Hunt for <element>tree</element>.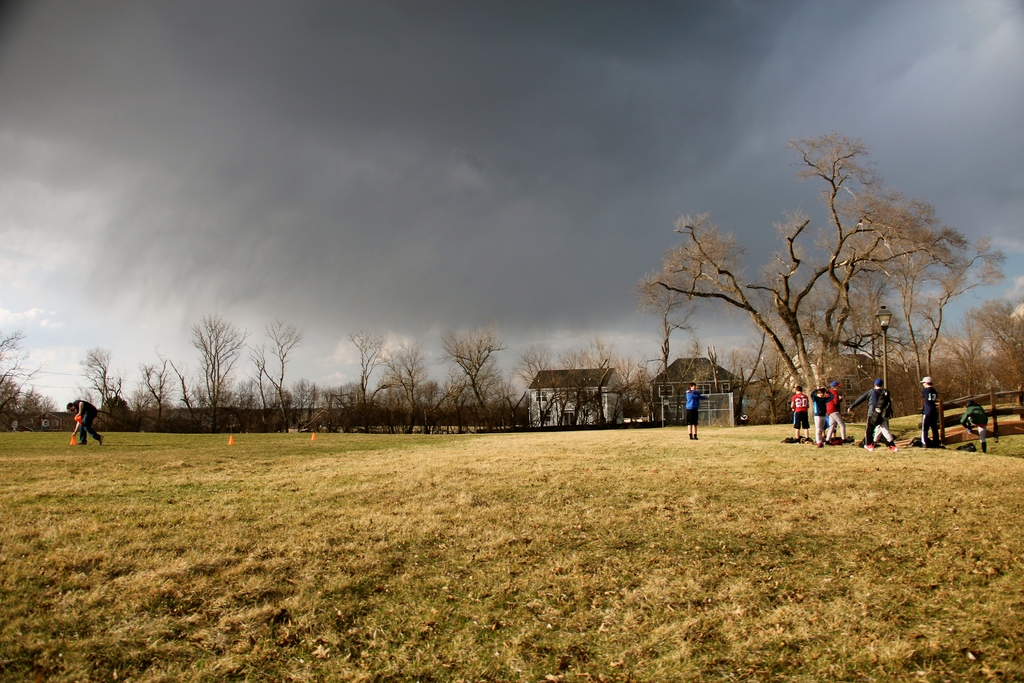
Hunted down at region(1, 327, 26, 434).
